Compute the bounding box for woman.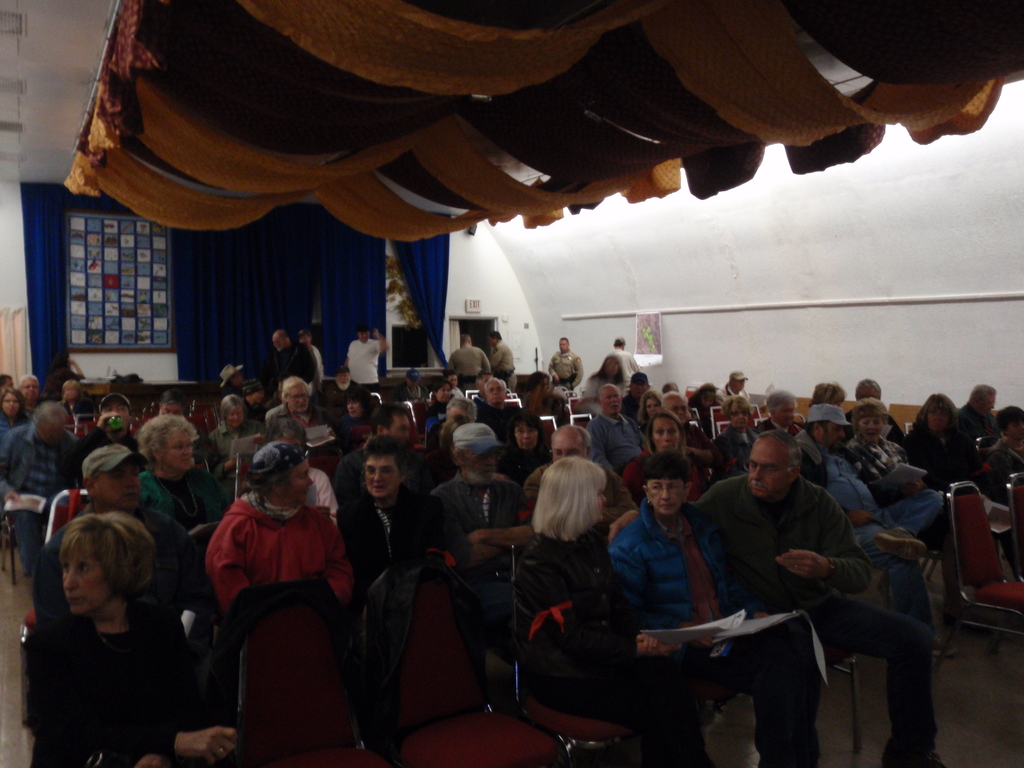
(712,397,758,484).
